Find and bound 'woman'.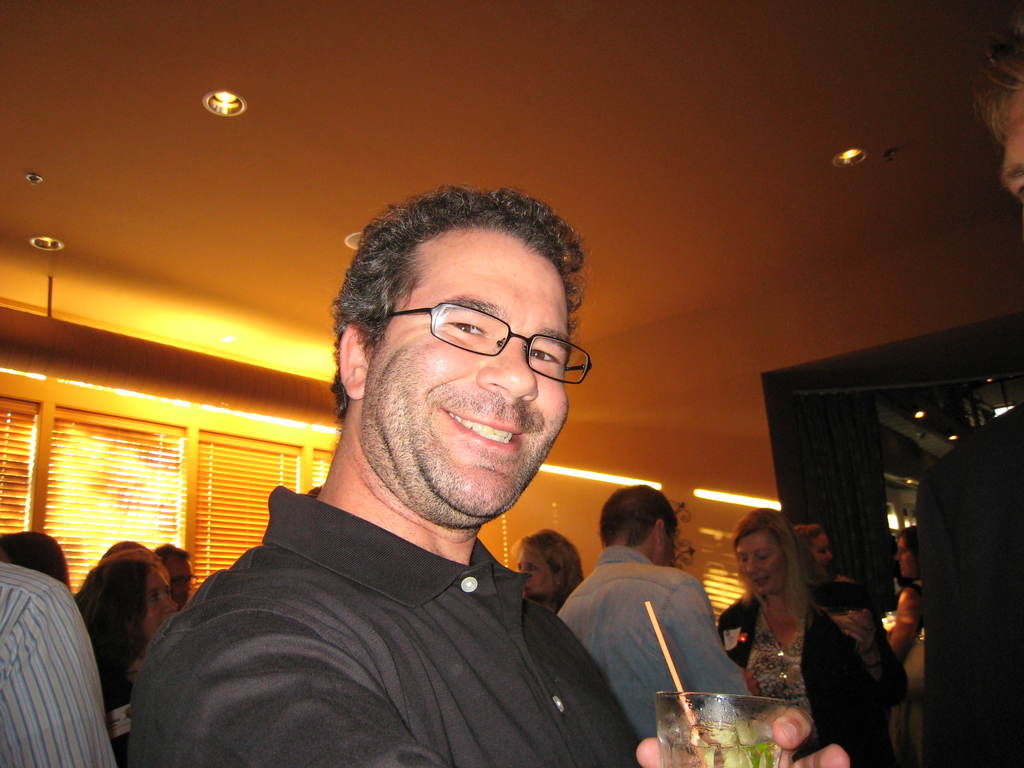
Bound: crop(65, 548, 195, 765).
